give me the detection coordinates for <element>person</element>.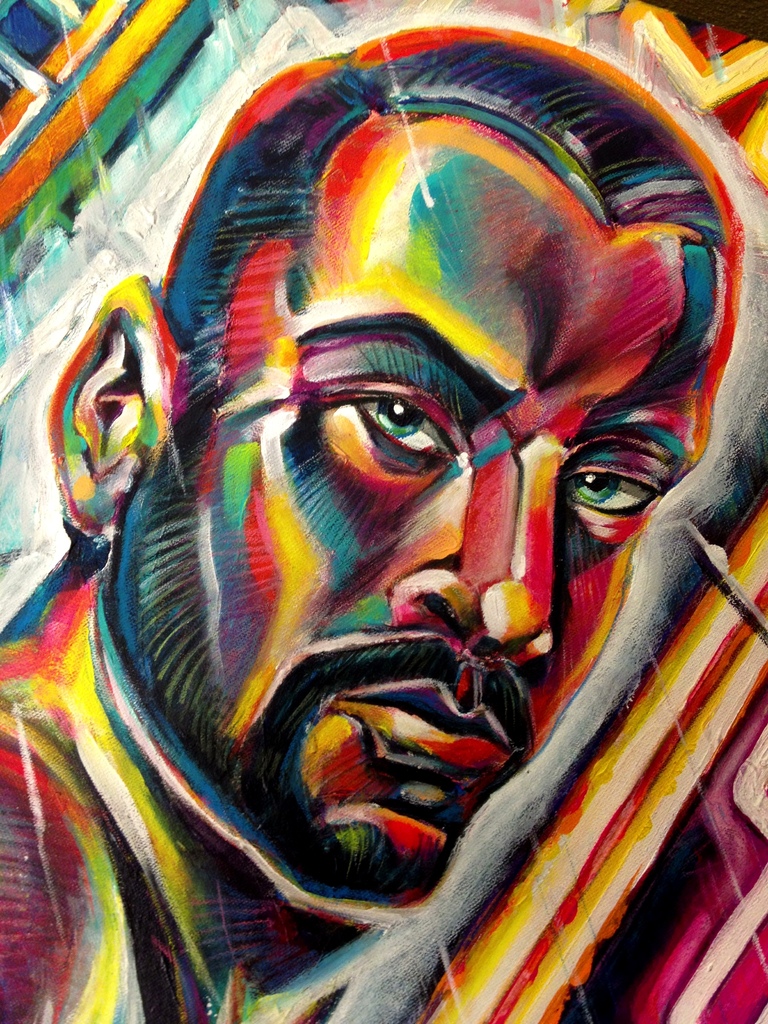
bbox=[0, 18, 767, 1023].
